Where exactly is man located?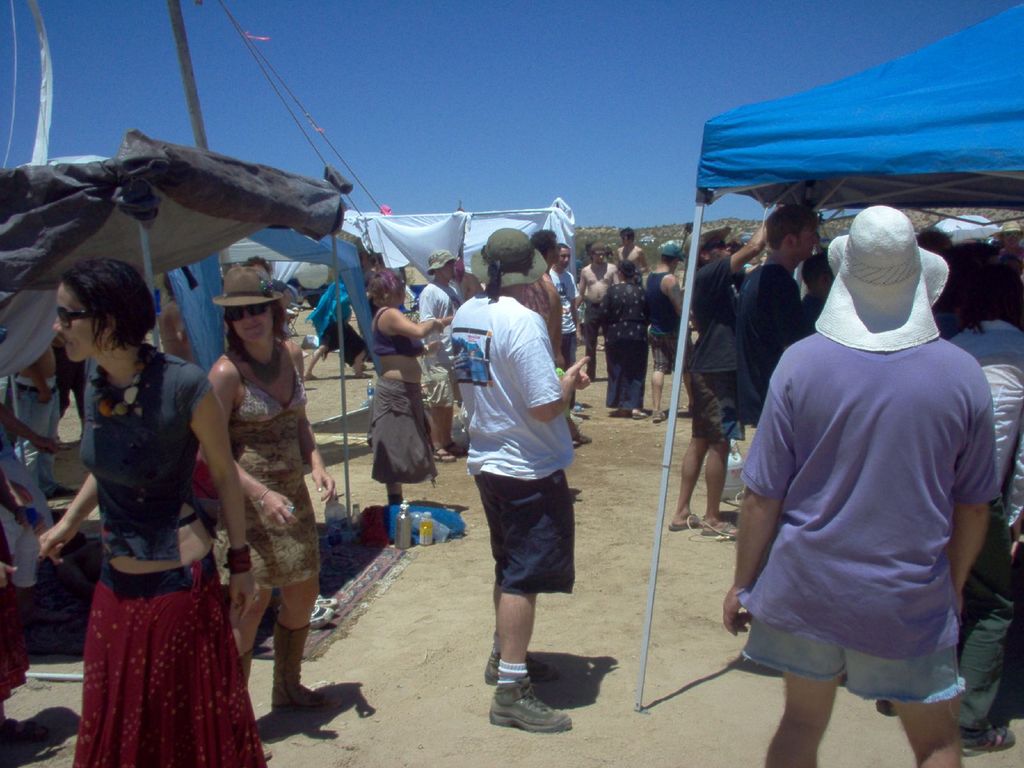
Its bounding box is bbox(526, 227, 591, 440).
